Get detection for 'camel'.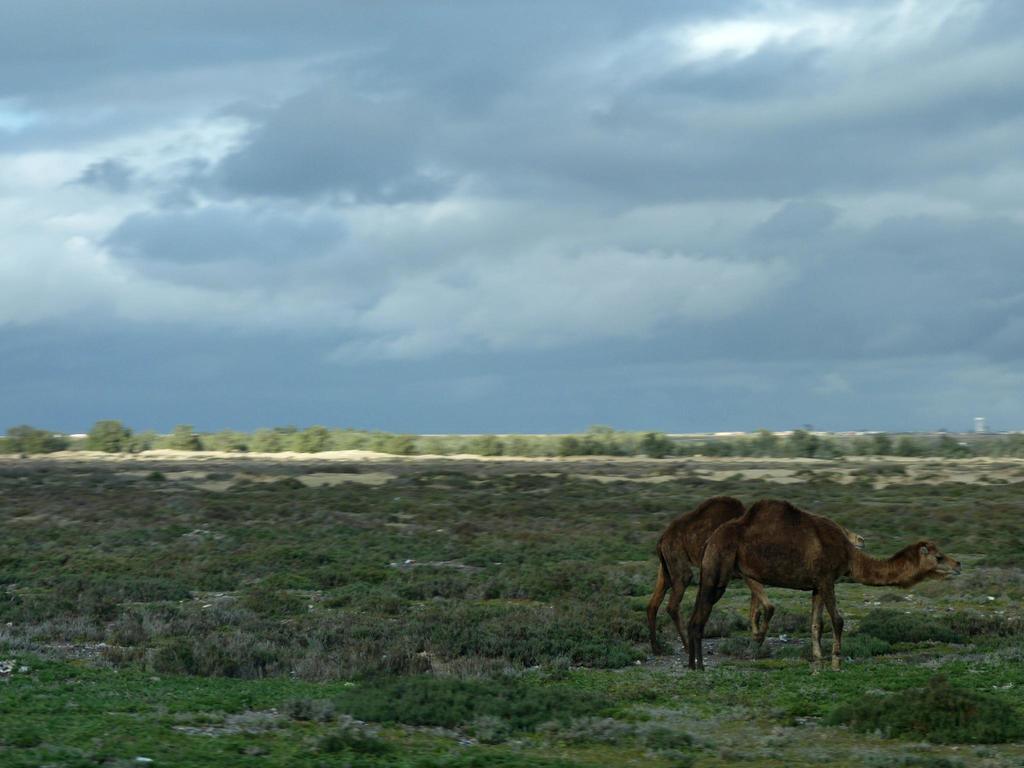
Detection: [690,495,965,678].
